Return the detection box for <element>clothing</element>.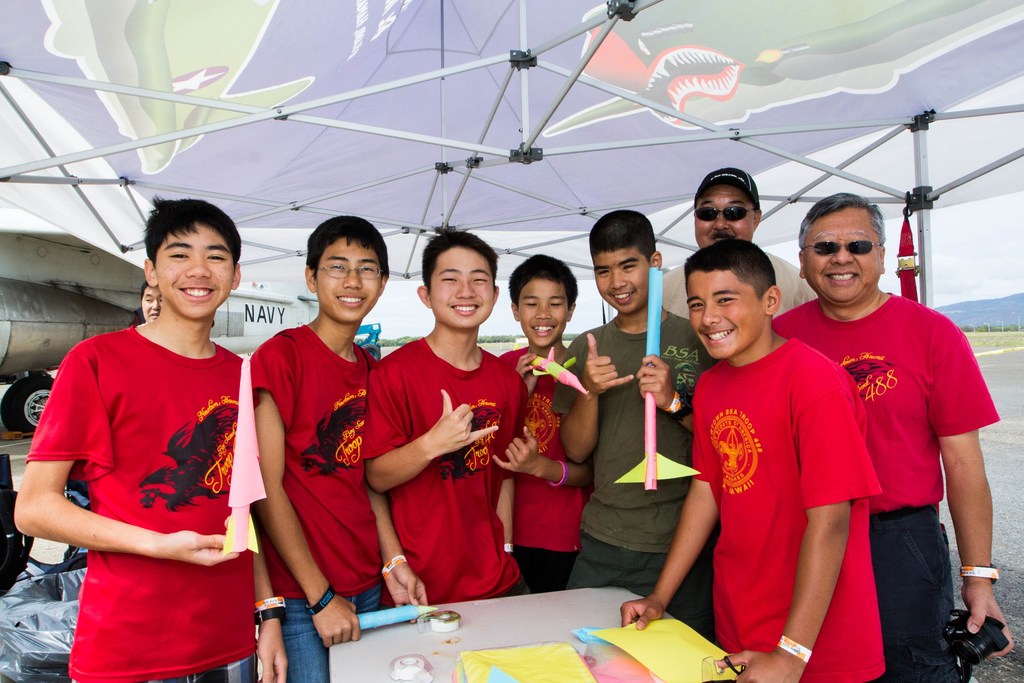
<region>652, 243, 824, 324</region>.
